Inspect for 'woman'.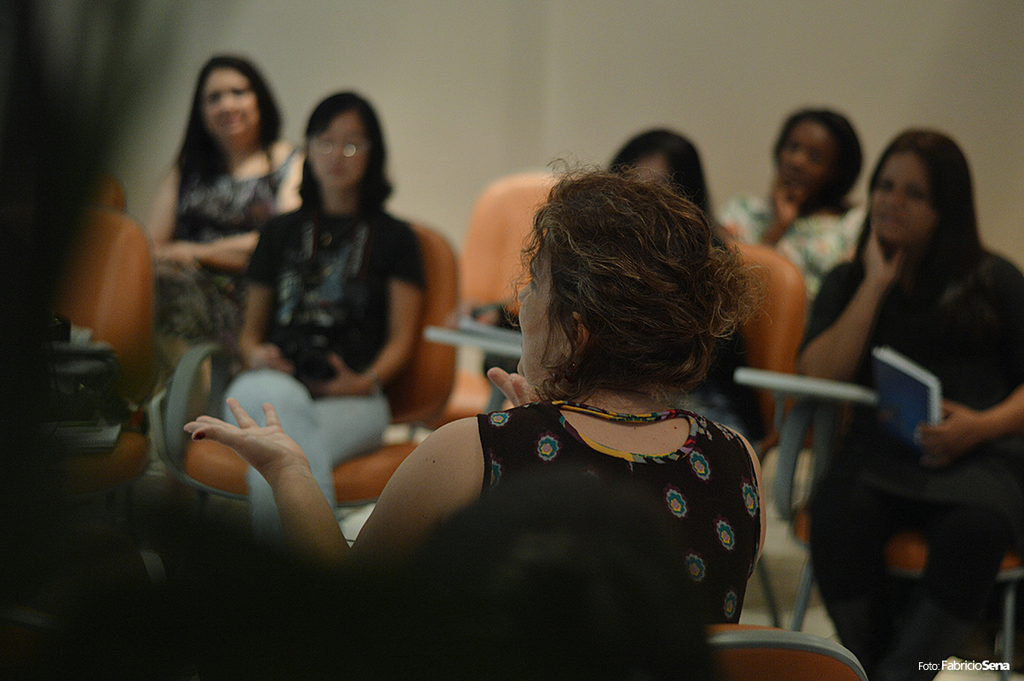
Inspection: <region>799, 125, 1023, 680</region>.
